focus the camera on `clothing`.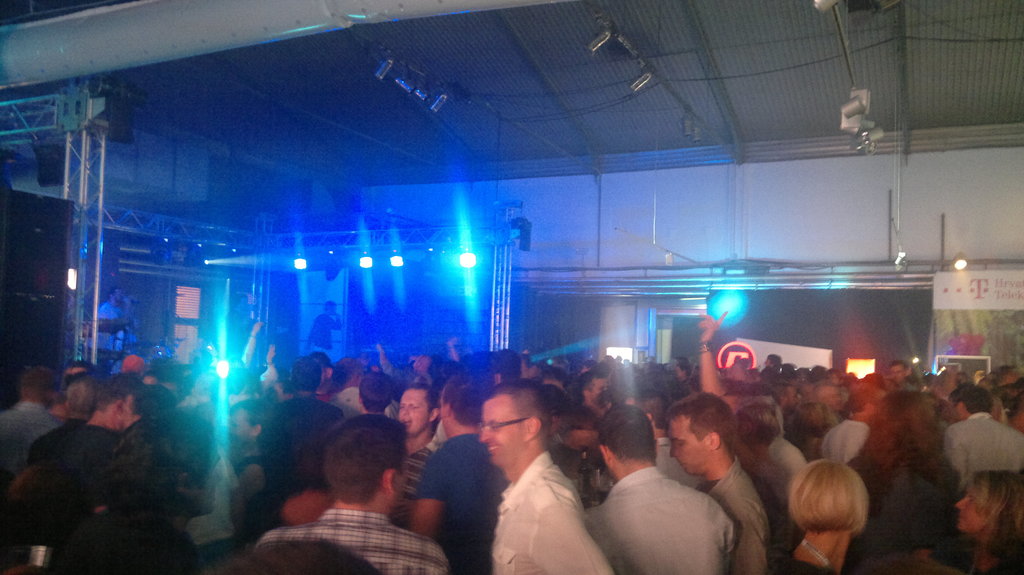
Focus region: 264:395:351:514.
